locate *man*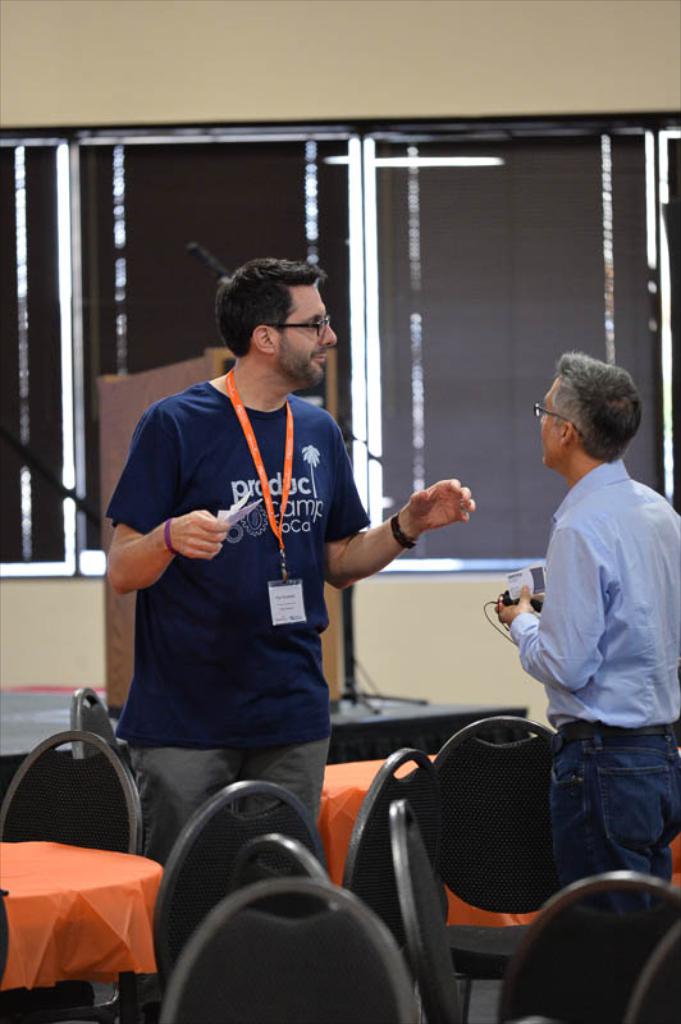
104:260:474:878
